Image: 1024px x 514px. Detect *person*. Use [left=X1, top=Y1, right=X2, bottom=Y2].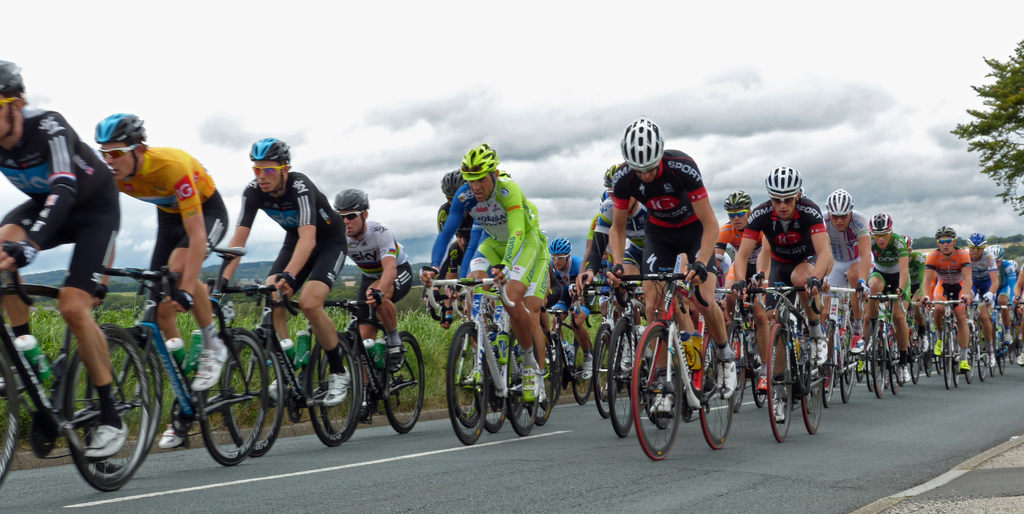
[left=899, top=230, right=927, bottom=365].
